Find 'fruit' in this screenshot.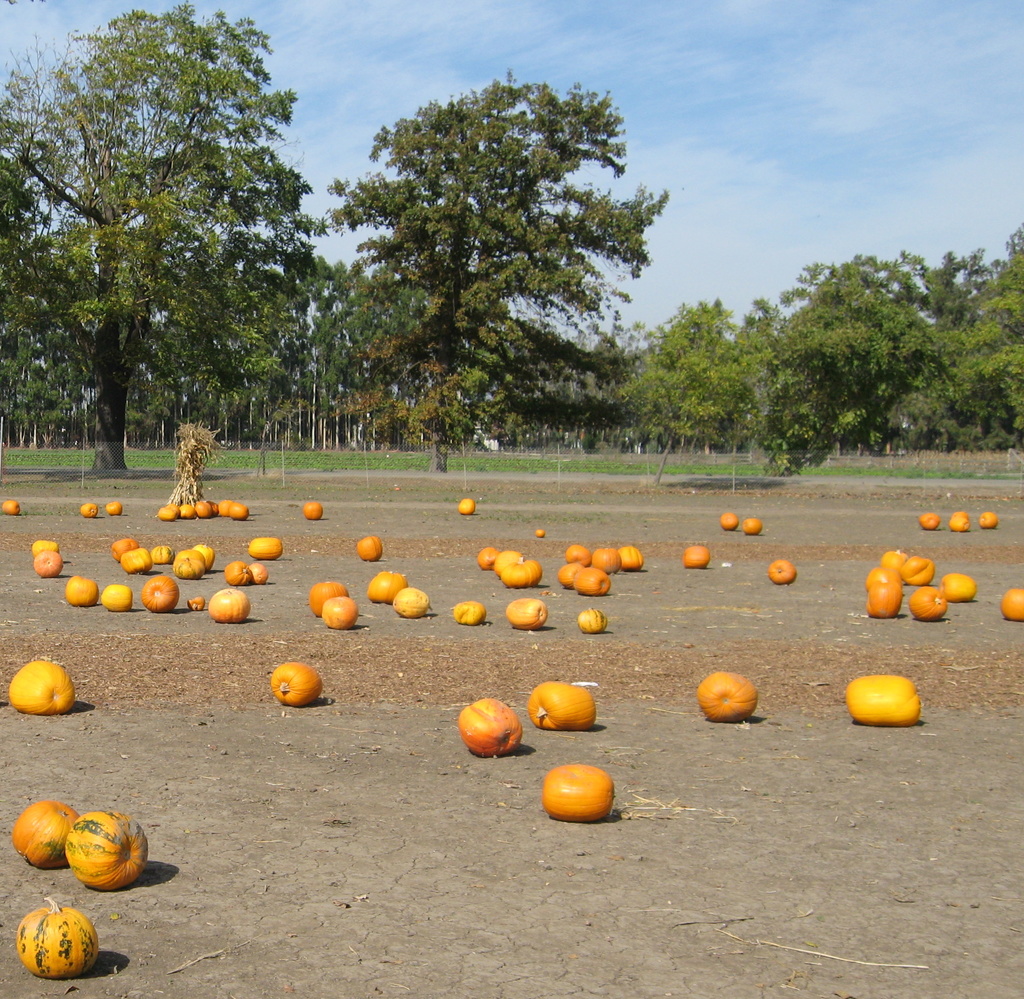
The bounding box for 'fruit' is x1=571, y1=571, x2=604, y2=589.
